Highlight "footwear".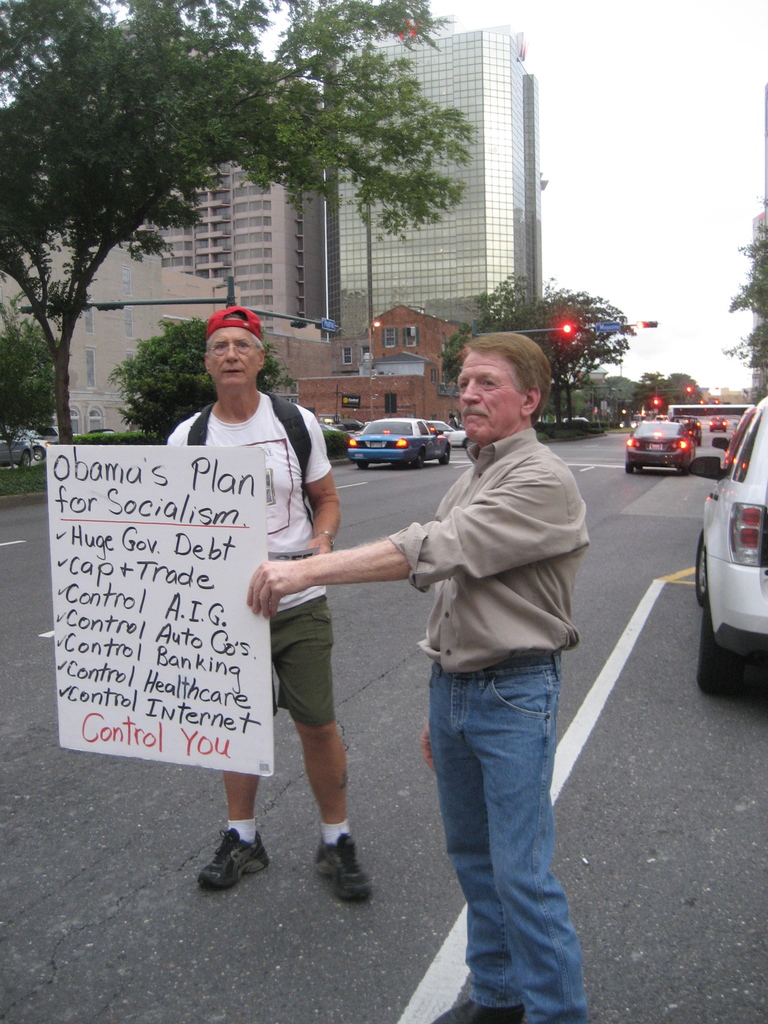
Highlighted region: bbox(429, 1000, 527, 1023).
